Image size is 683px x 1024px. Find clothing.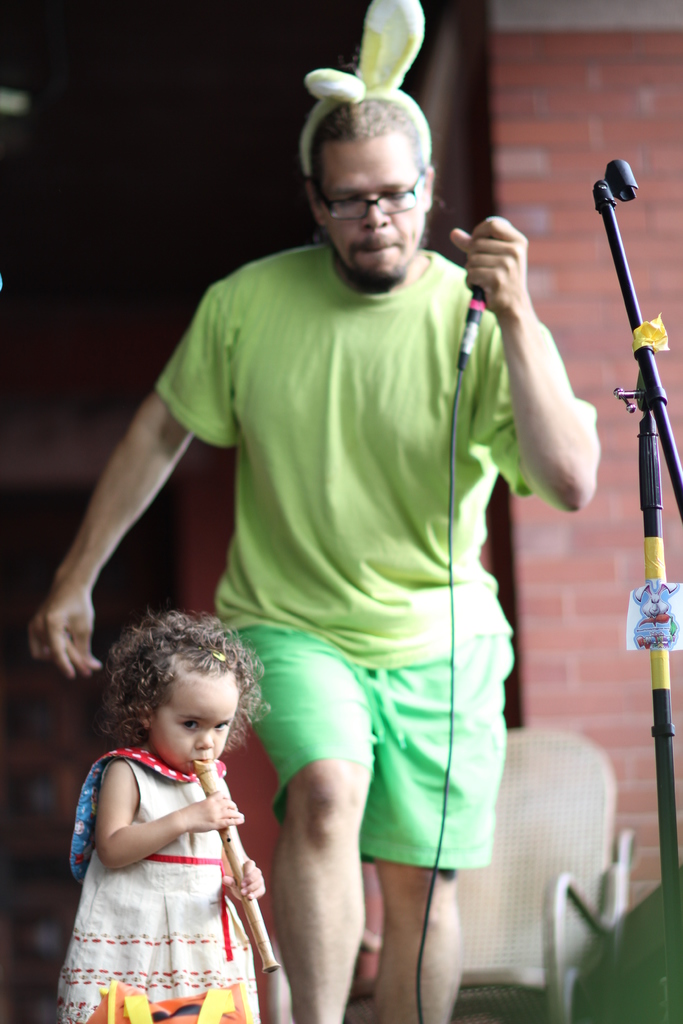
bbox=(155, 233, 589, 872).
